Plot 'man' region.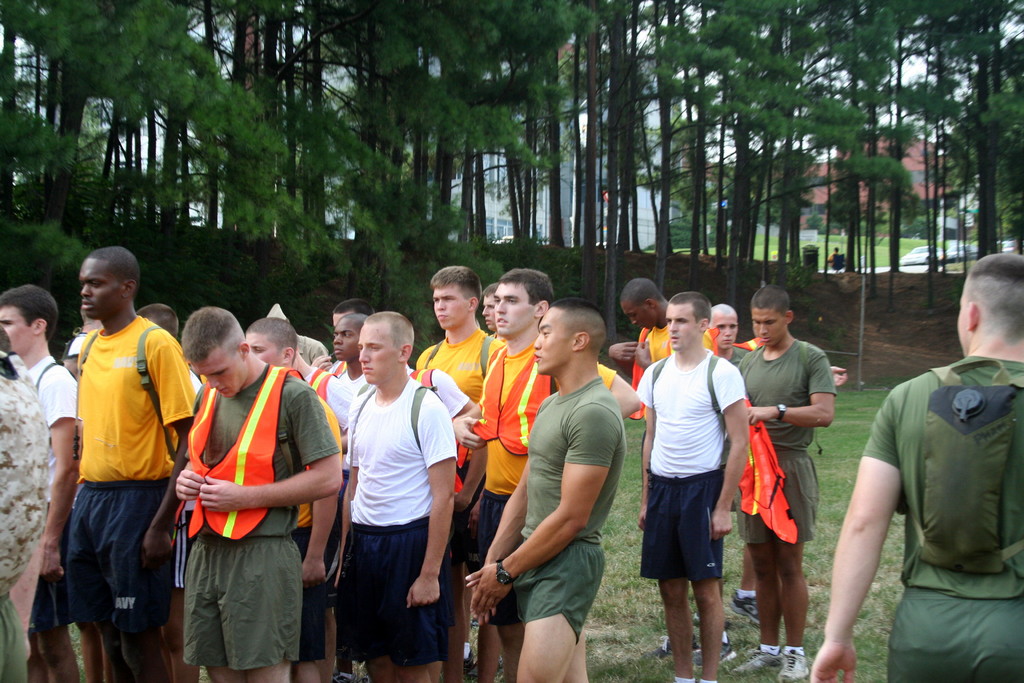
Plotted at 409,262,505,682.
